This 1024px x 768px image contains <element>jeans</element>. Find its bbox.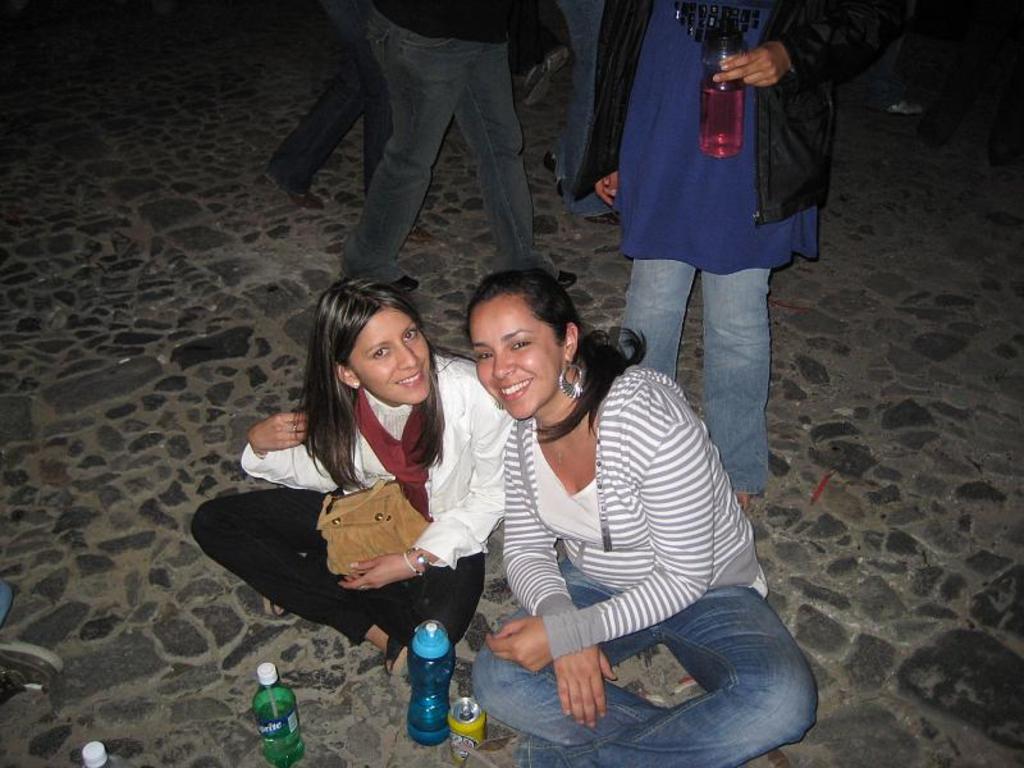
crop(342, 13, 539, 279).
